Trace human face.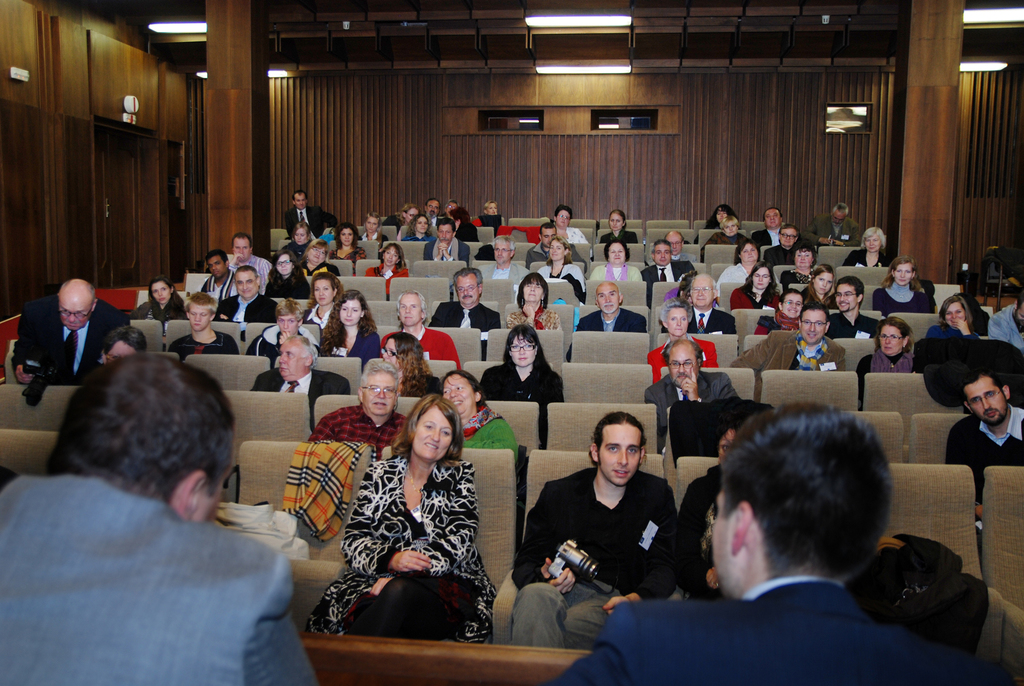
Traced to <box>831,209,845,226</box>.
